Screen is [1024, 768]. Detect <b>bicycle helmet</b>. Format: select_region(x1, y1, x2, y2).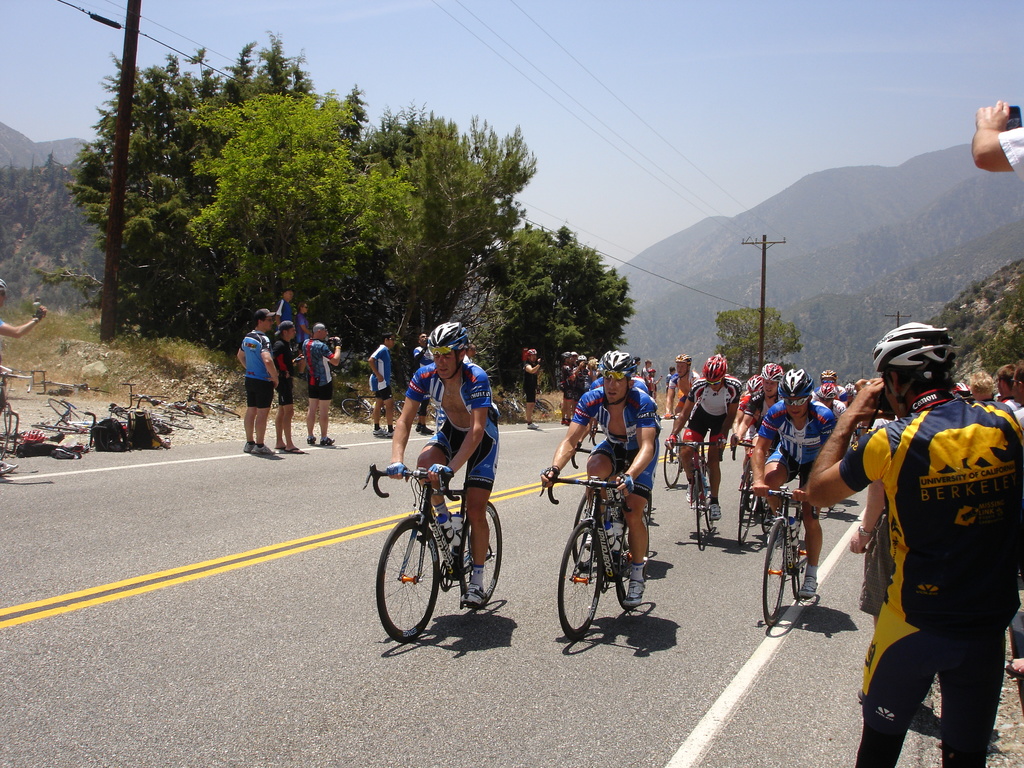
select_region(674, 351, 694, 378).
